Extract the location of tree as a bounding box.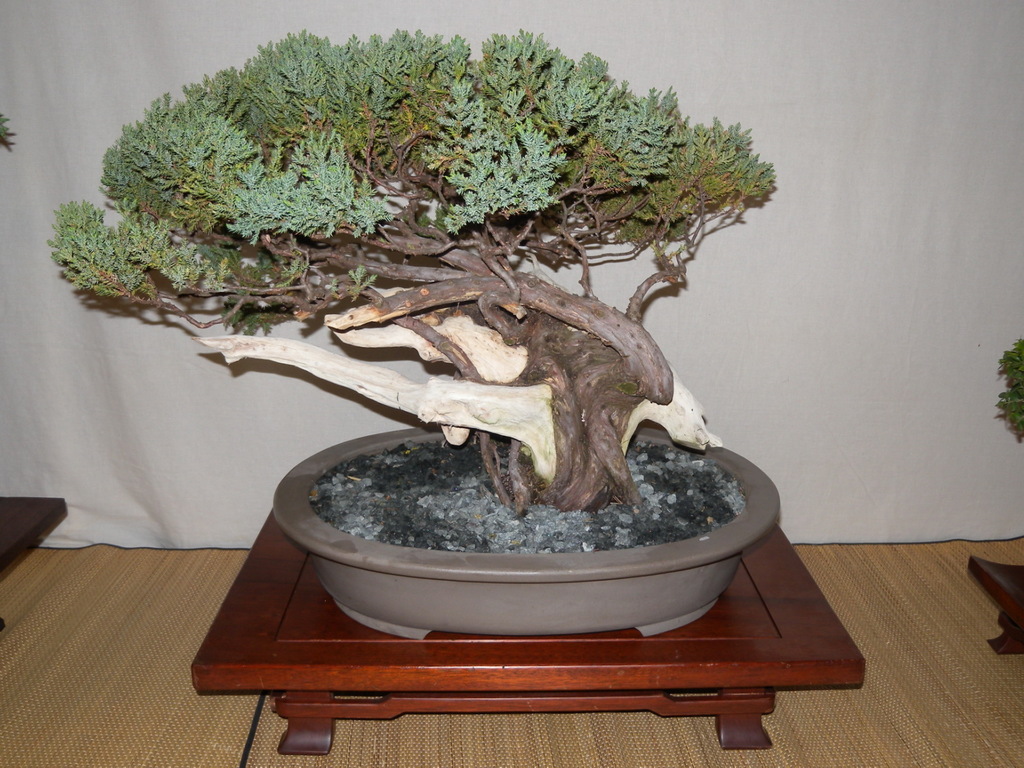
<region>62, 33, 796, 444</region>.
